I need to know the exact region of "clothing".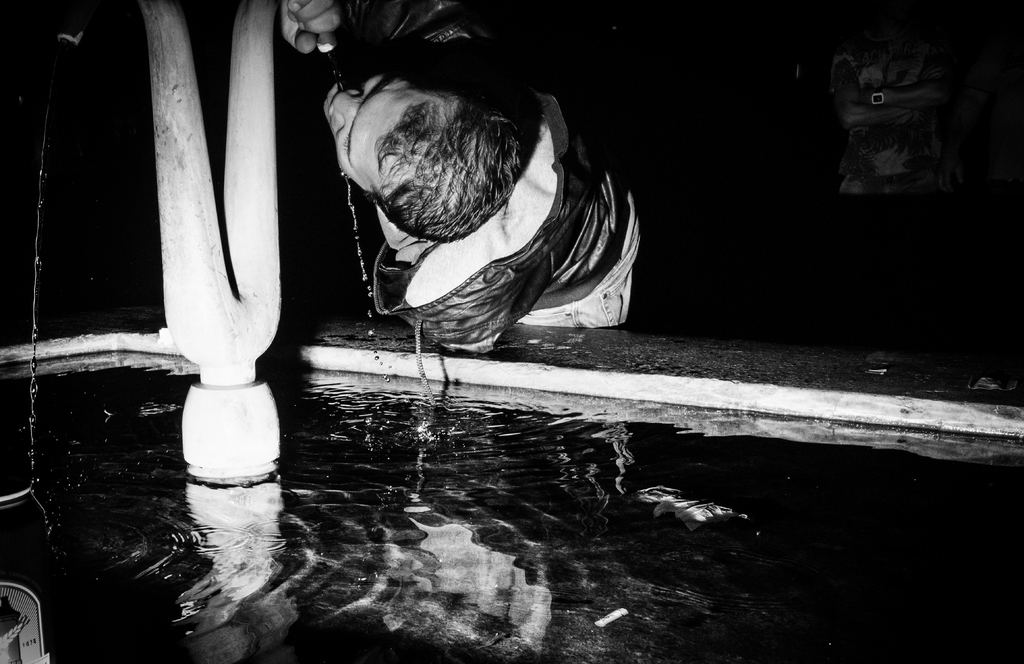
Region: detection(266, 44, 632, 334).
